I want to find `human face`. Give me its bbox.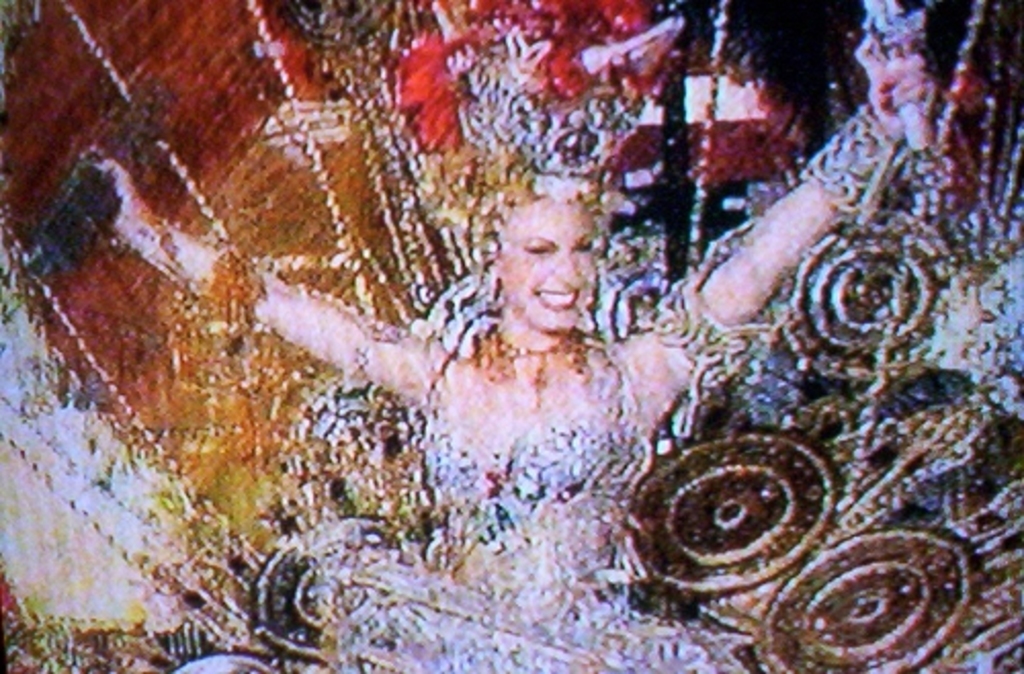
(506,207,594,332).
